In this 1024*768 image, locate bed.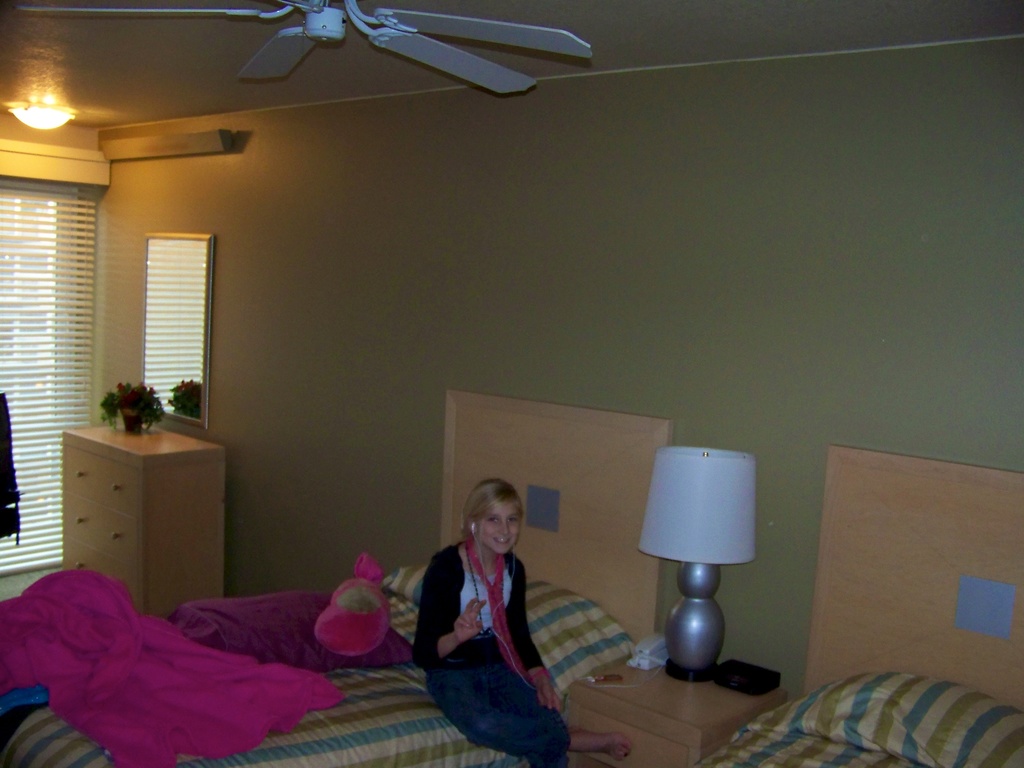
Bounding box: <box>0,561,644,767</box>.
